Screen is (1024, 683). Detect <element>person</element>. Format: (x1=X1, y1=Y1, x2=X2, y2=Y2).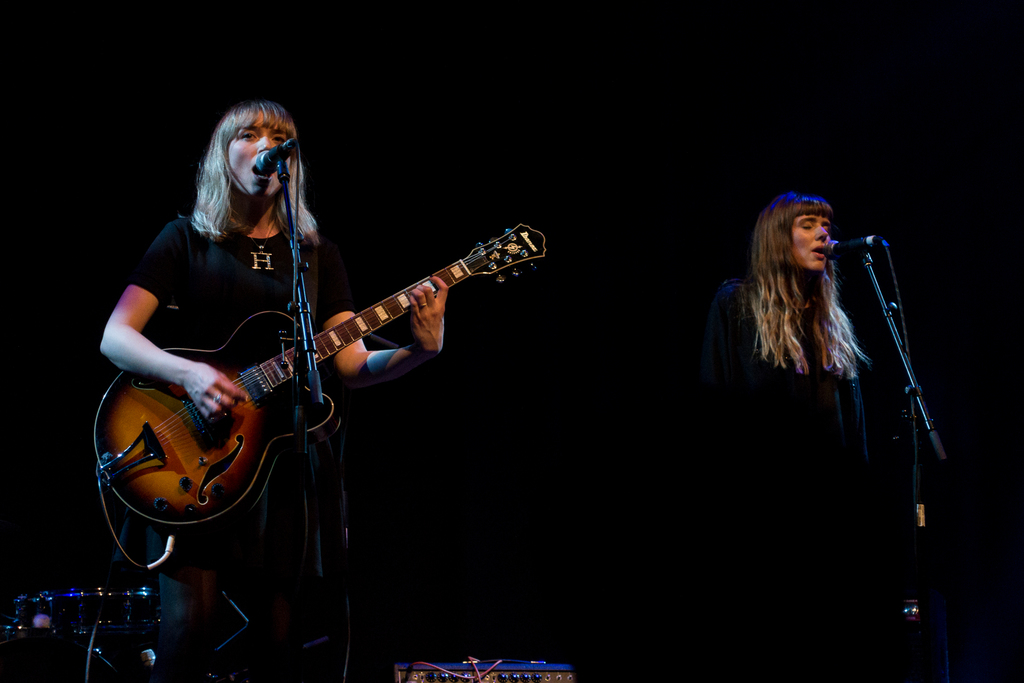
(x1=698, y1=191, x2=871, y2=506).
